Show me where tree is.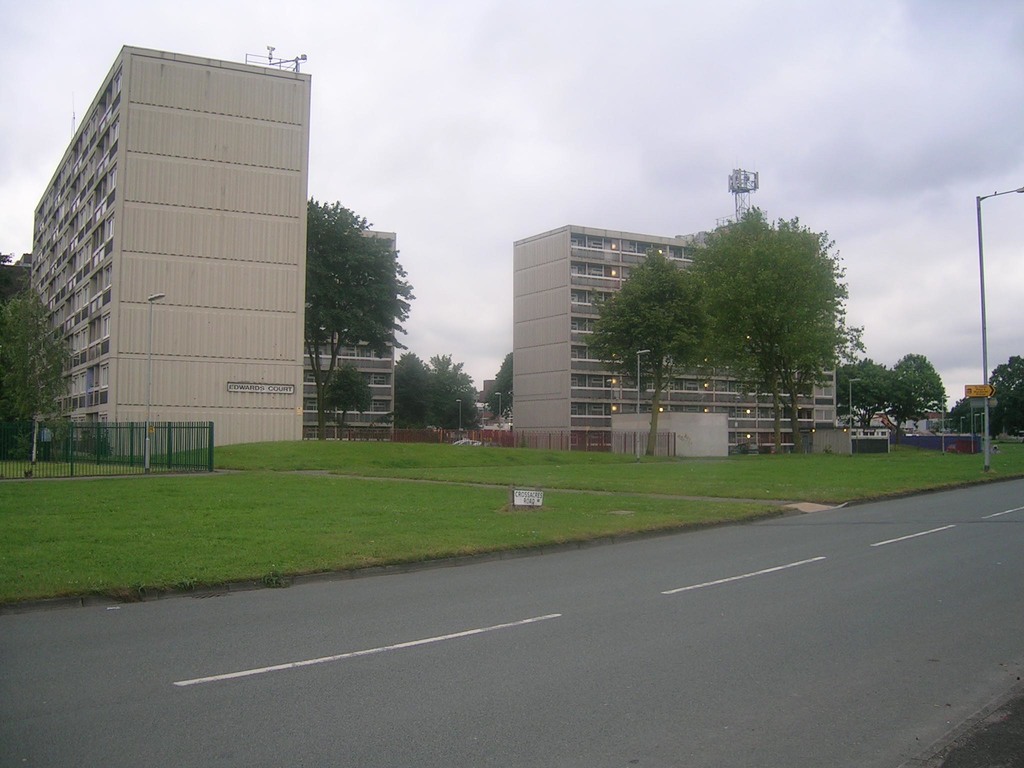
tree is at 322:363:372:446.
